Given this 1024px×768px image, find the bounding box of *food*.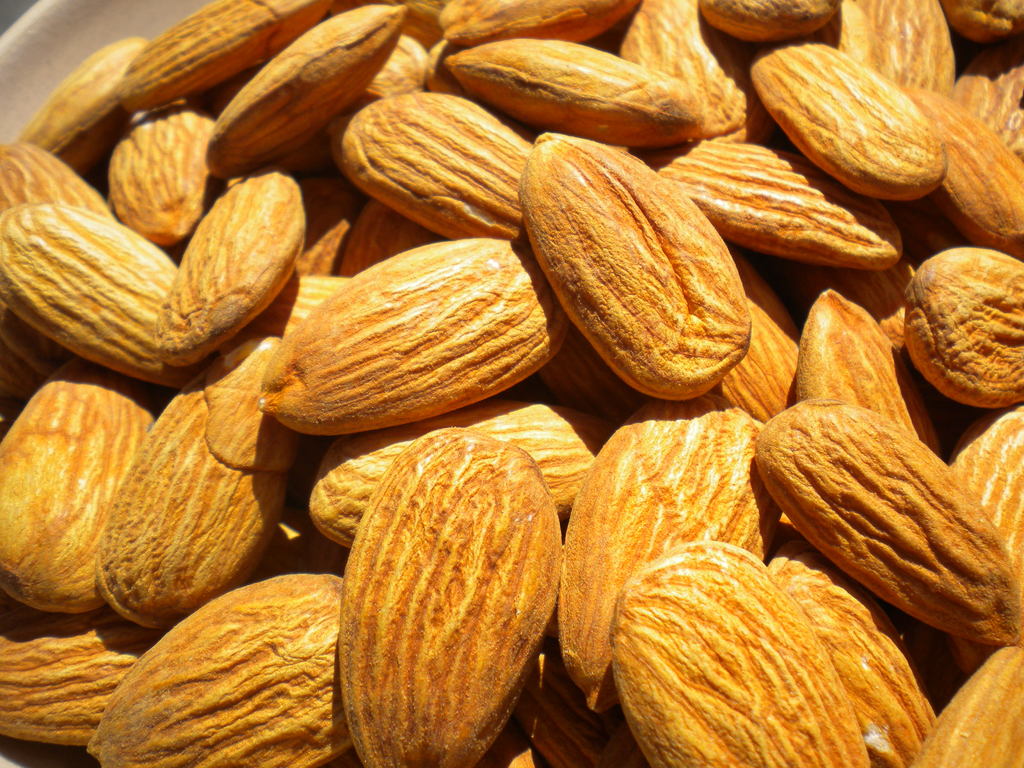
x1=0 y1=0 x2=1023 y2=767.
